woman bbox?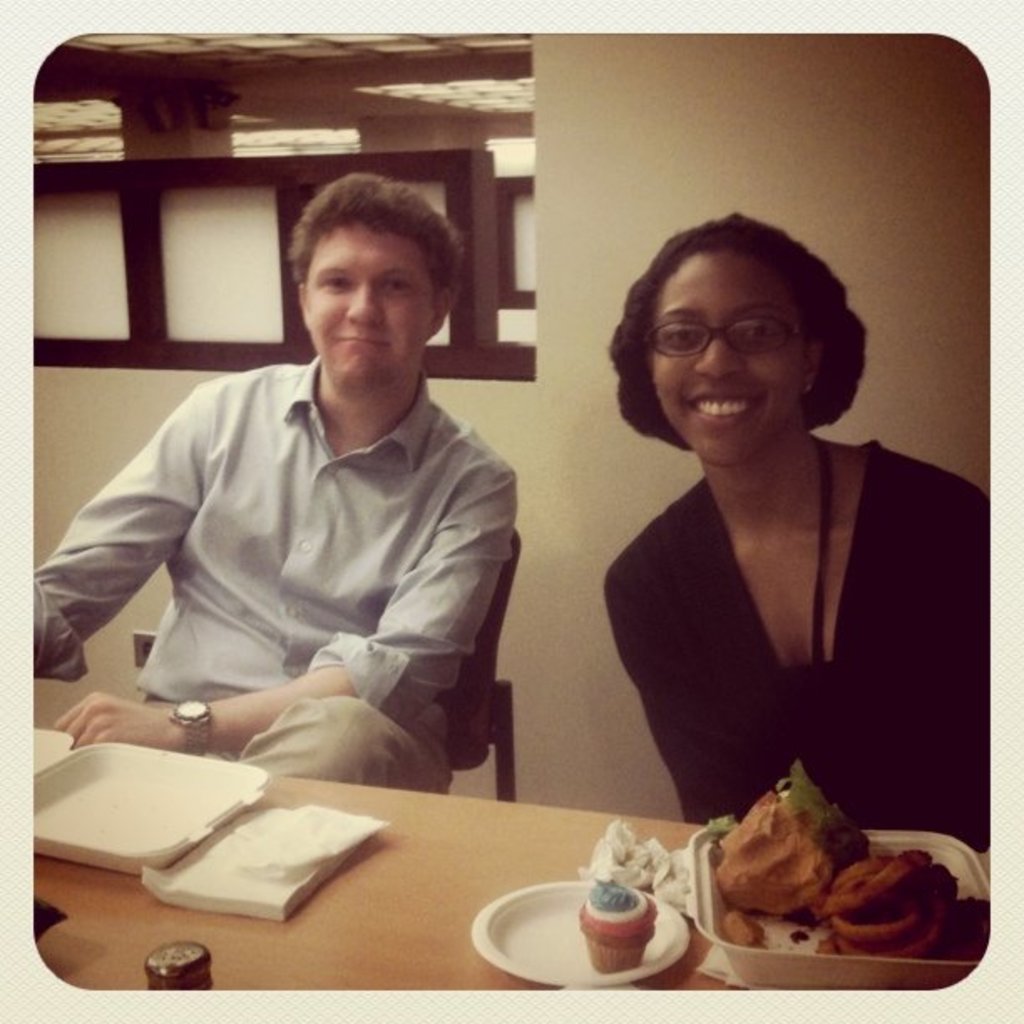
(562, 211, 984, 905)
